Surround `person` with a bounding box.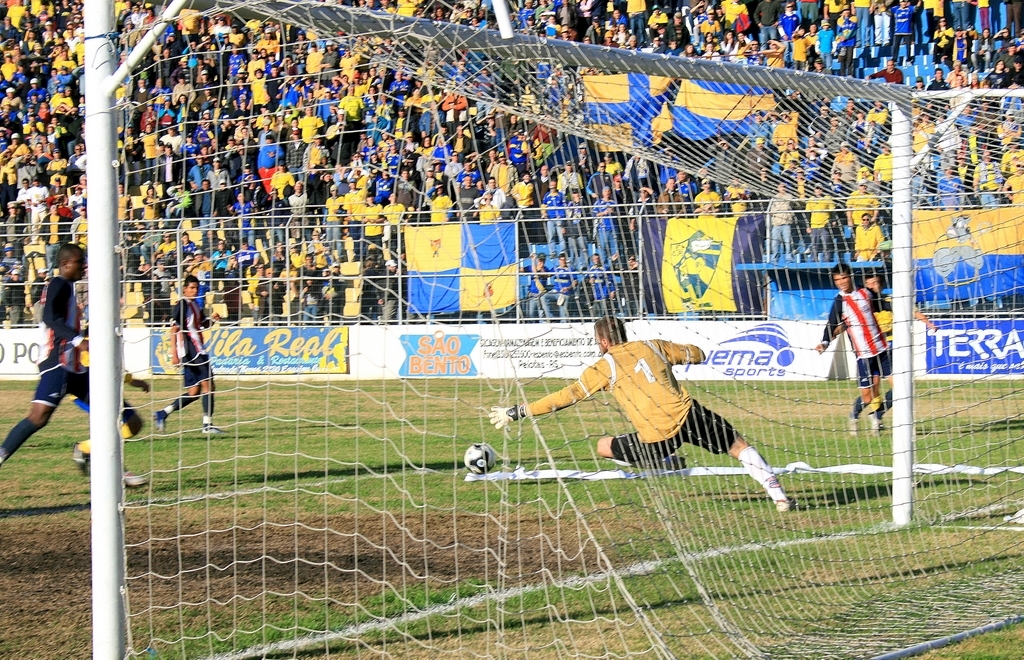
493:315:800:516.
